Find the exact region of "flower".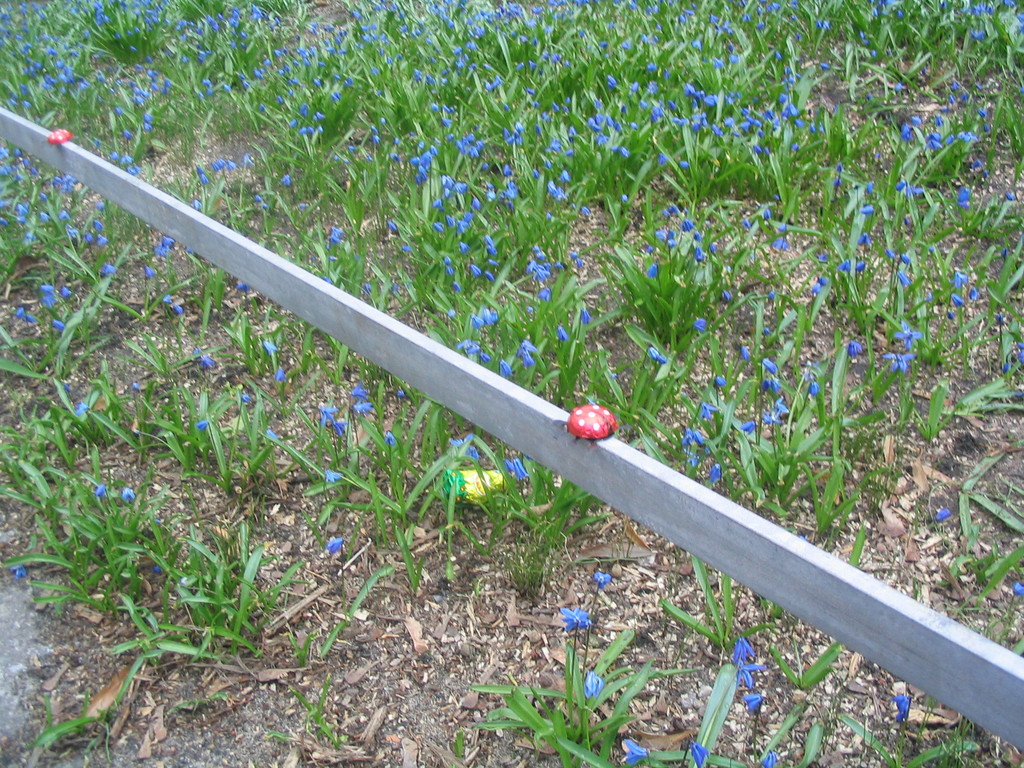
Exact region: {"x1": 744, "y1": 691, "x2": 764, "y2": 716}.
